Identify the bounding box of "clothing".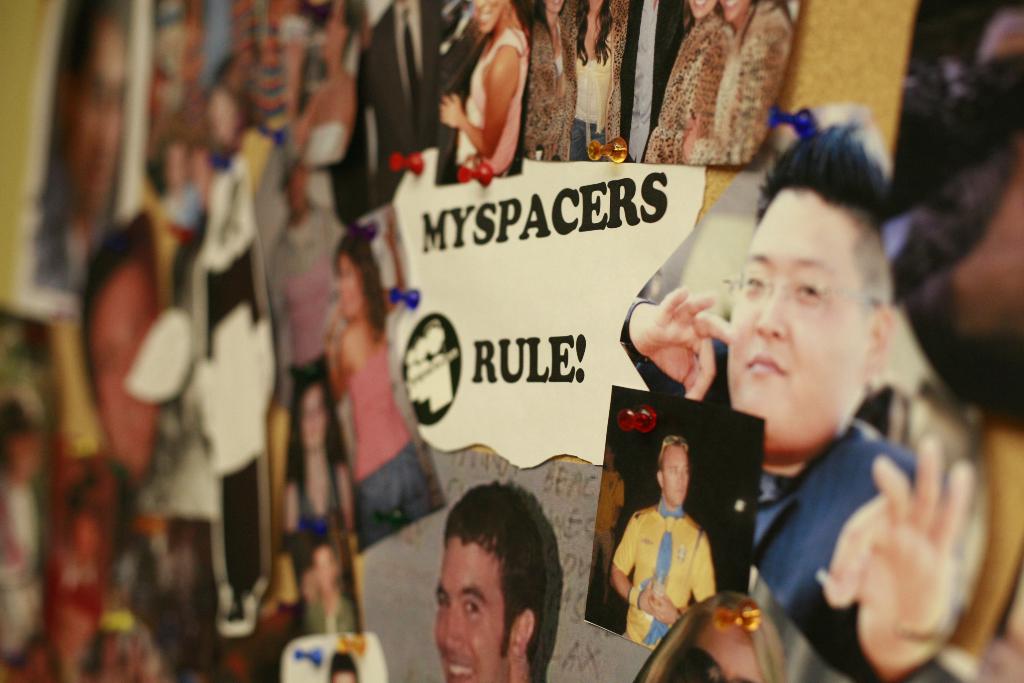
Rect(685, 0, 798, 159).
